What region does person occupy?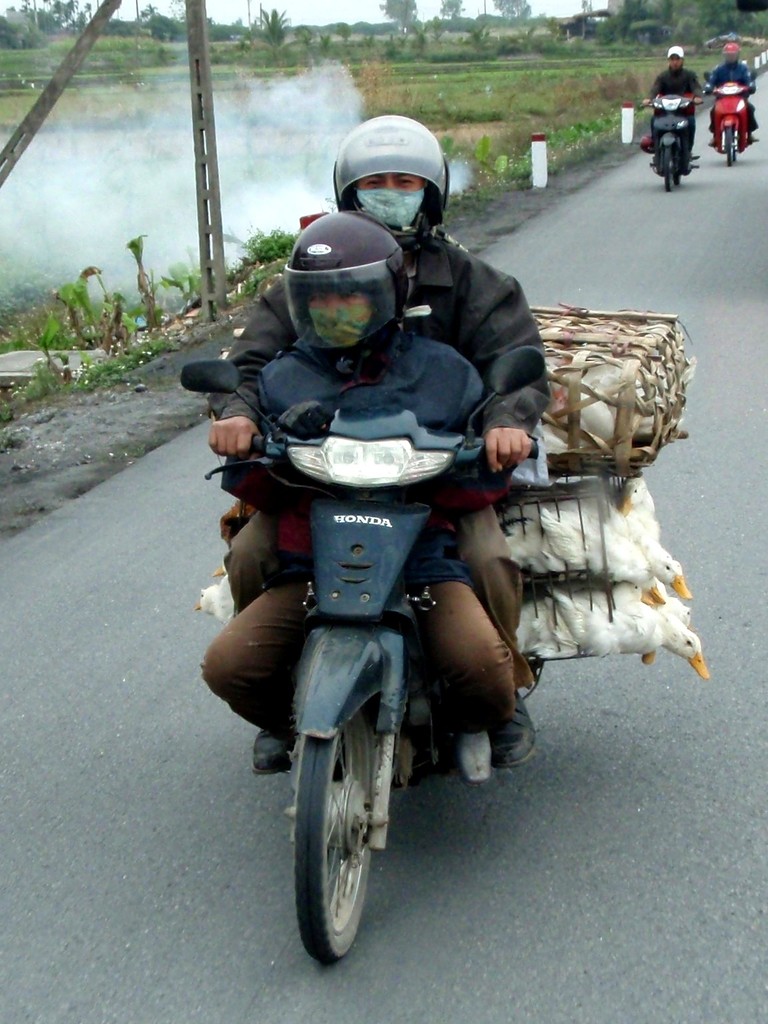
l=203, t=114, r=555, b=783.
